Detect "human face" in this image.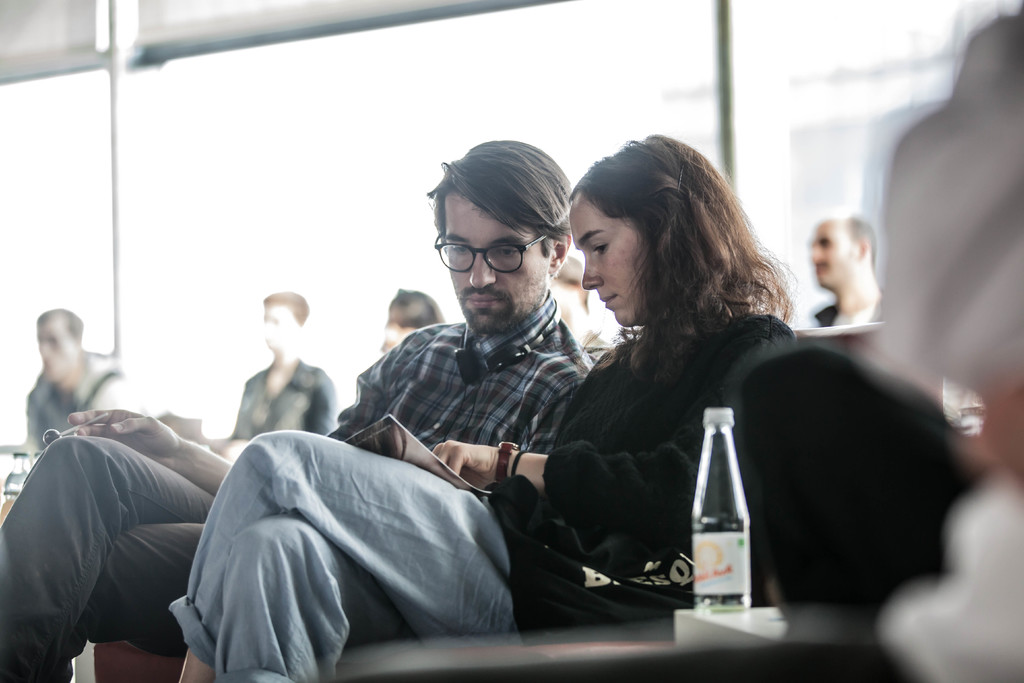
Detection: [left=569, top=191, right=652, bottom=327].
